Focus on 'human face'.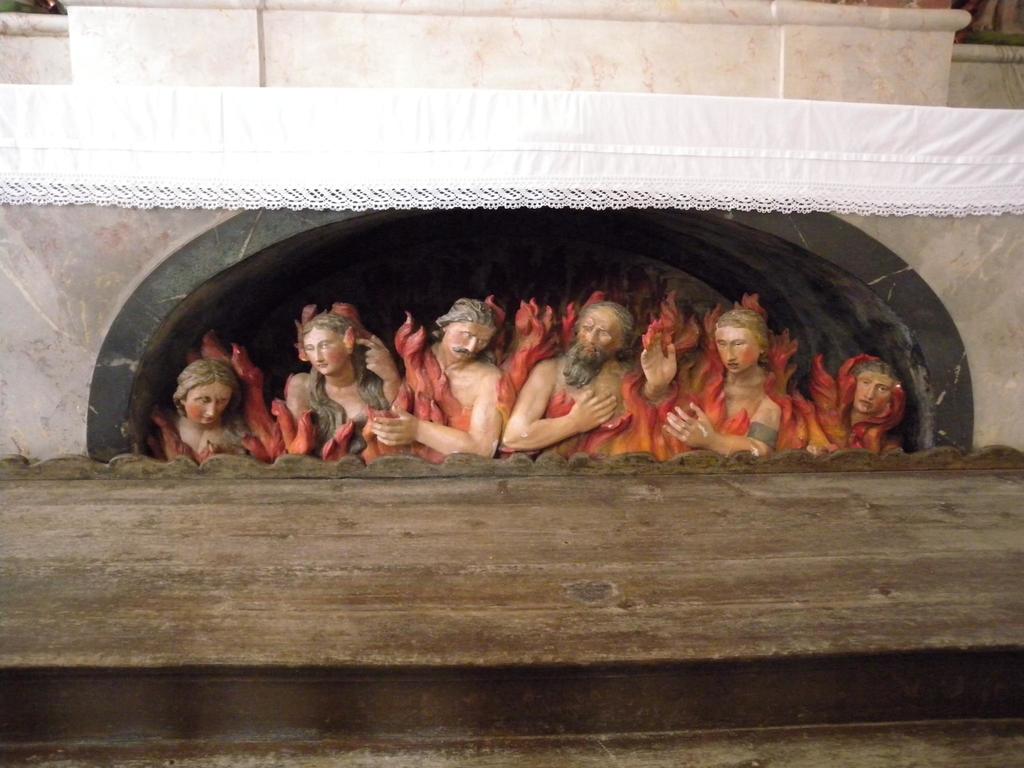
Focused at bbox=(564, 307, 622, 383).
